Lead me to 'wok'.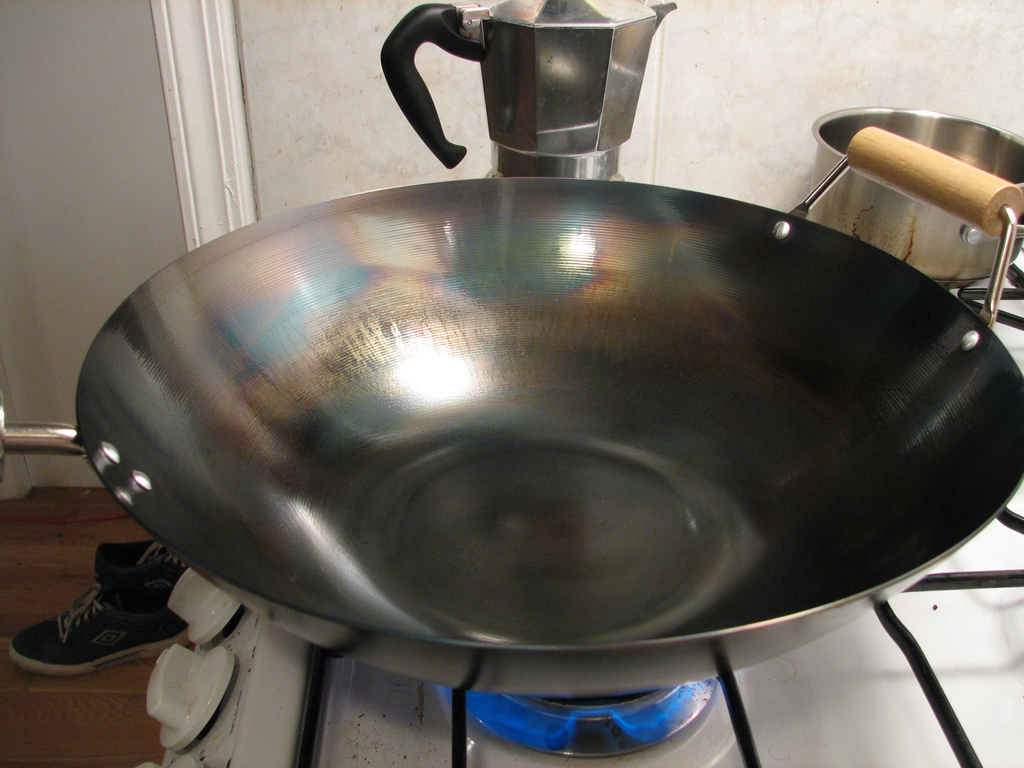
Lead to (left=0, top=116, right=1023, bottom=696).
